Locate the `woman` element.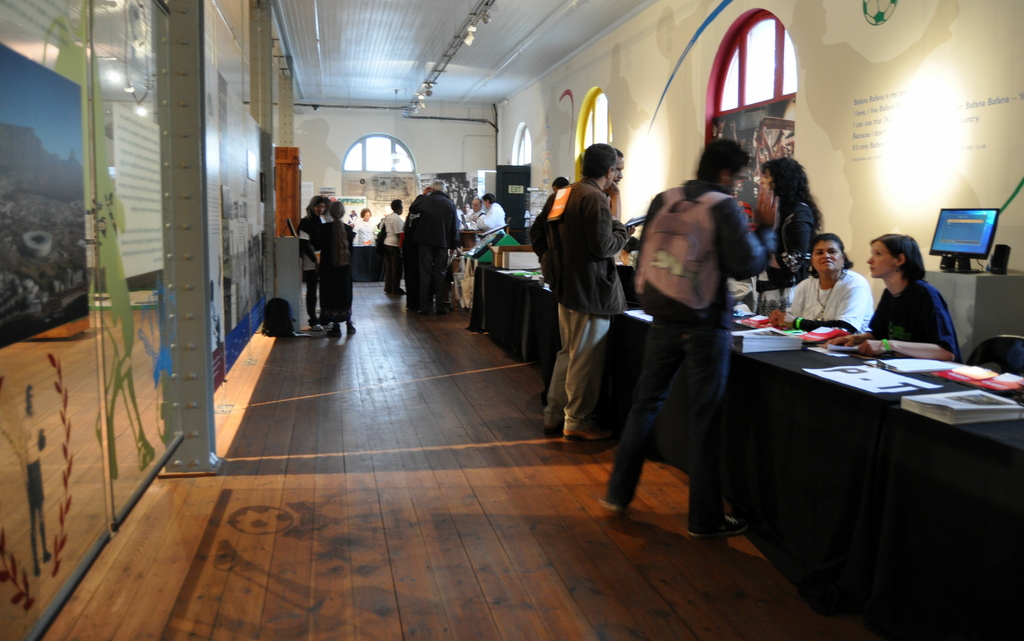
Element bbox: BBox(295, 196, 332, 329).
